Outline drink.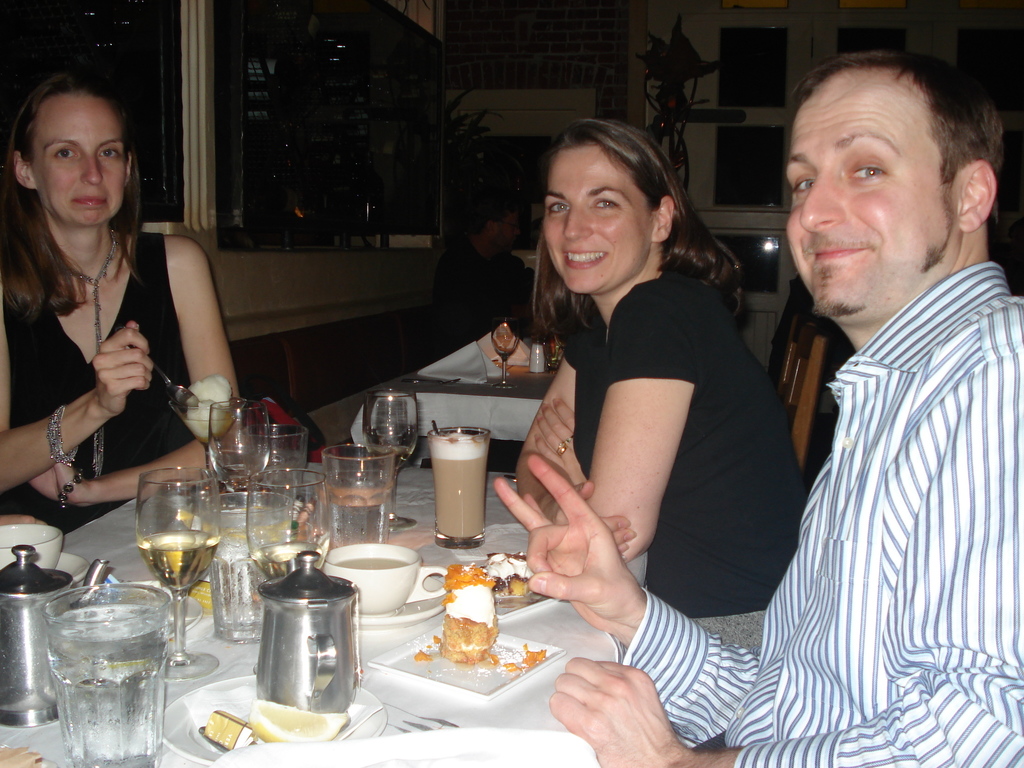
Outline: 426 435 492 536.
